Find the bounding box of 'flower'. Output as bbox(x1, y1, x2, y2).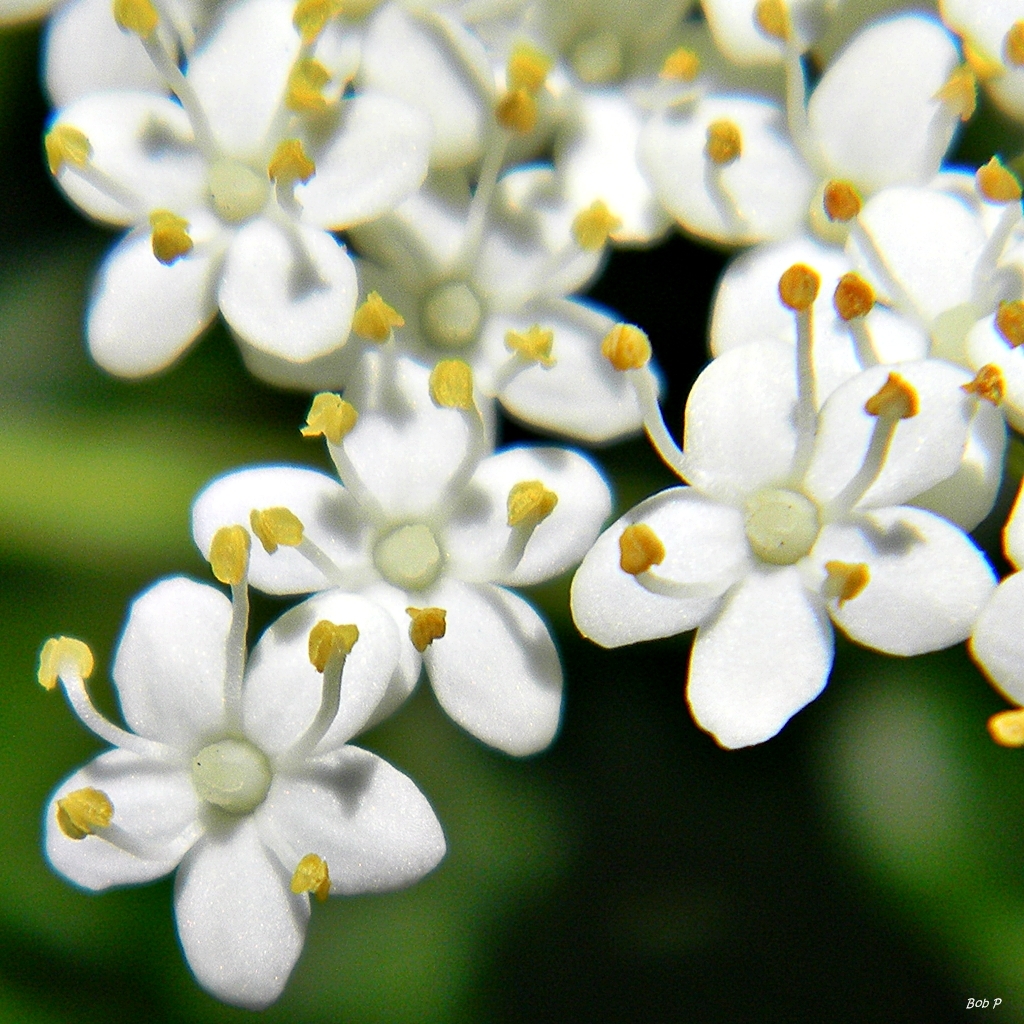
bbox(200, 331, 610, 758).
